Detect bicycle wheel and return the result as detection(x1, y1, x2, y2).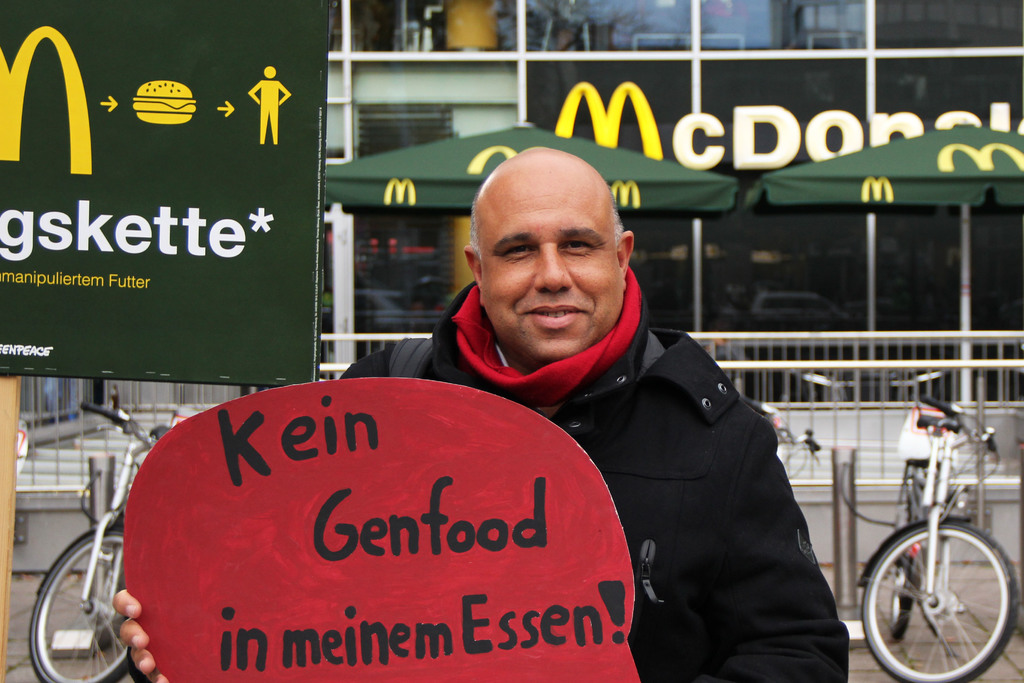
detection(857, 516, 1017, 682).
